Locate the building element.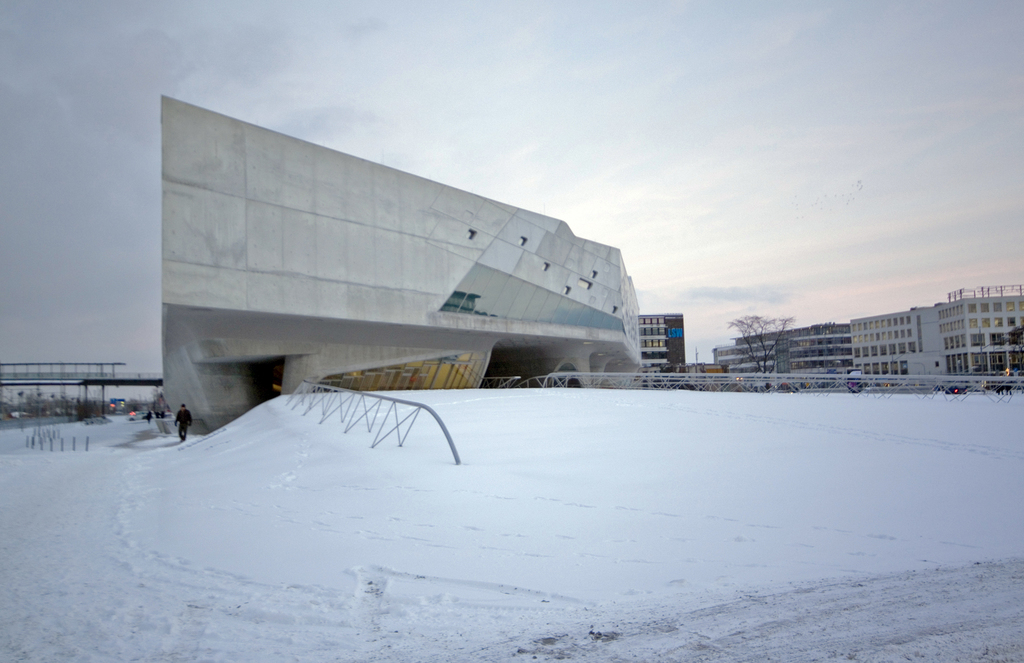
Element bbox: {"left": 161, "top": 95, "right": 639, "bottom": 424}.
